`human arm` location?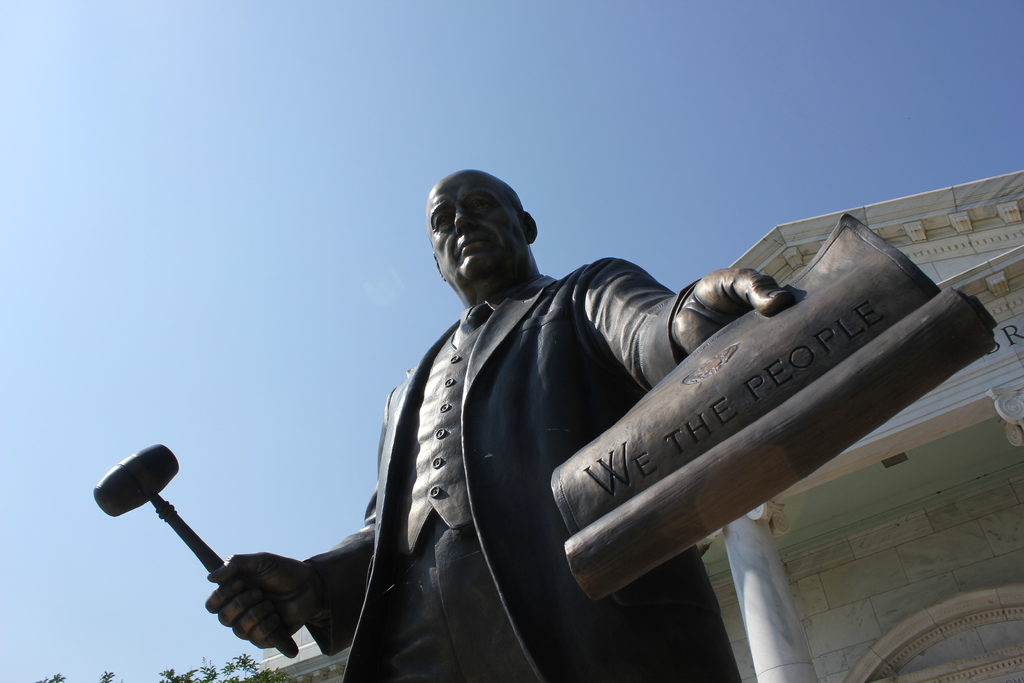
{"x1": 205, "y1": 390, "x2": 390, "y2": 656}
